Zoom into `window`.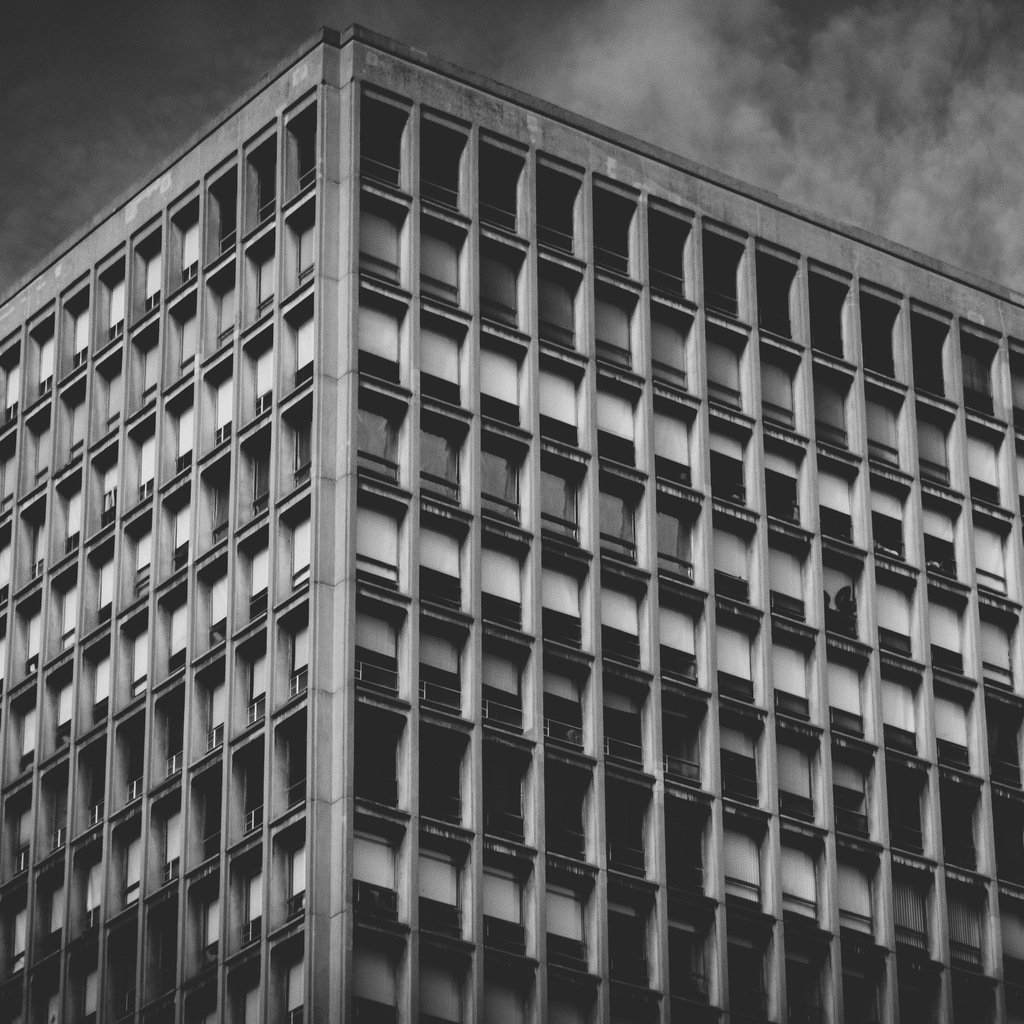
Zoom target: 865,371,917,490.
